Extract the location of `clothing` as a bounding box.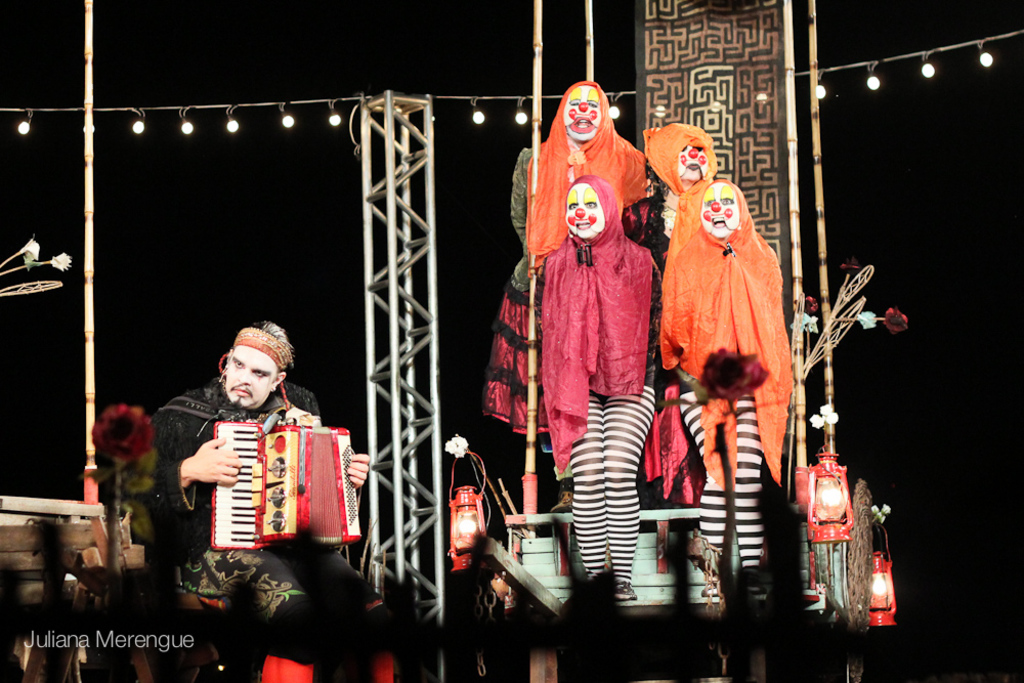
pyautogui.locateOnScreen(185, 539, 394, 682).
